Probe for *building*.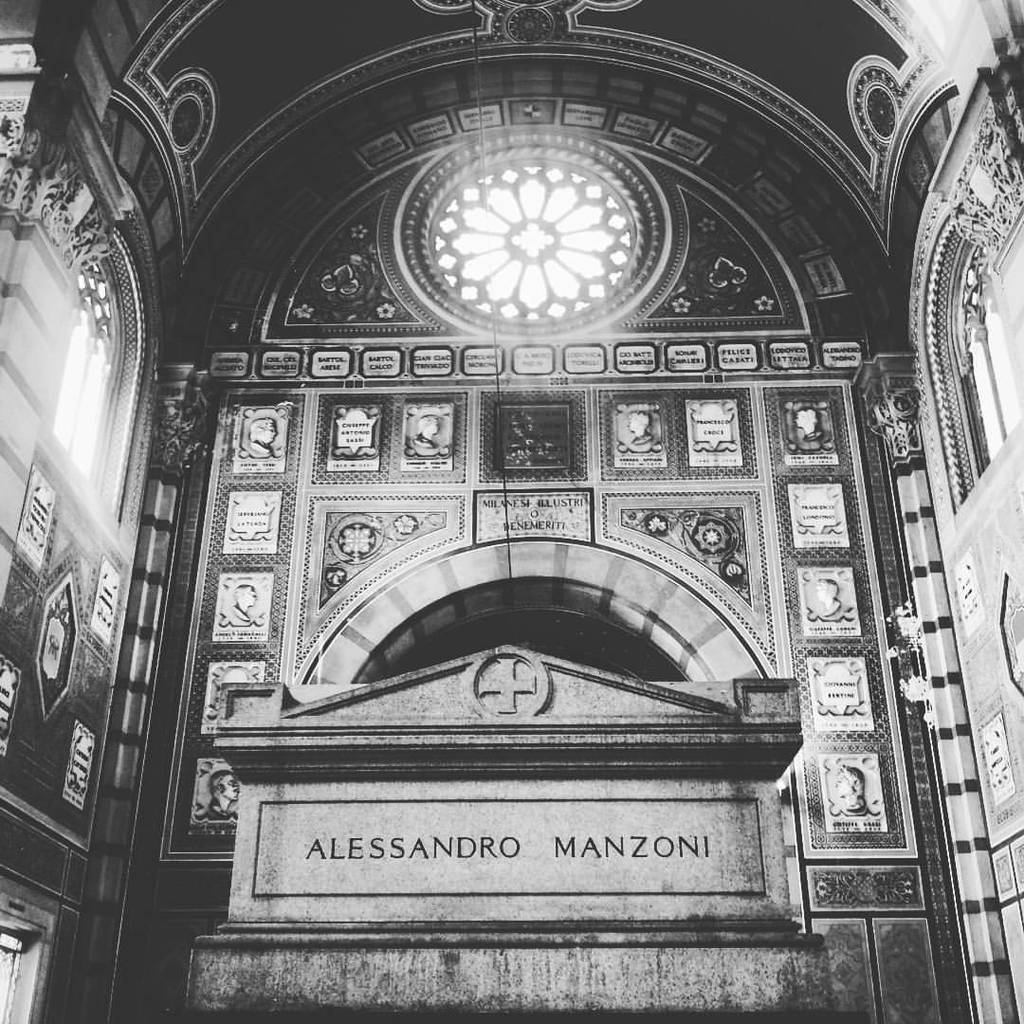
Probe result: {"left": 0, "top": 0, "right": 1023, "bottom": 1023}.
